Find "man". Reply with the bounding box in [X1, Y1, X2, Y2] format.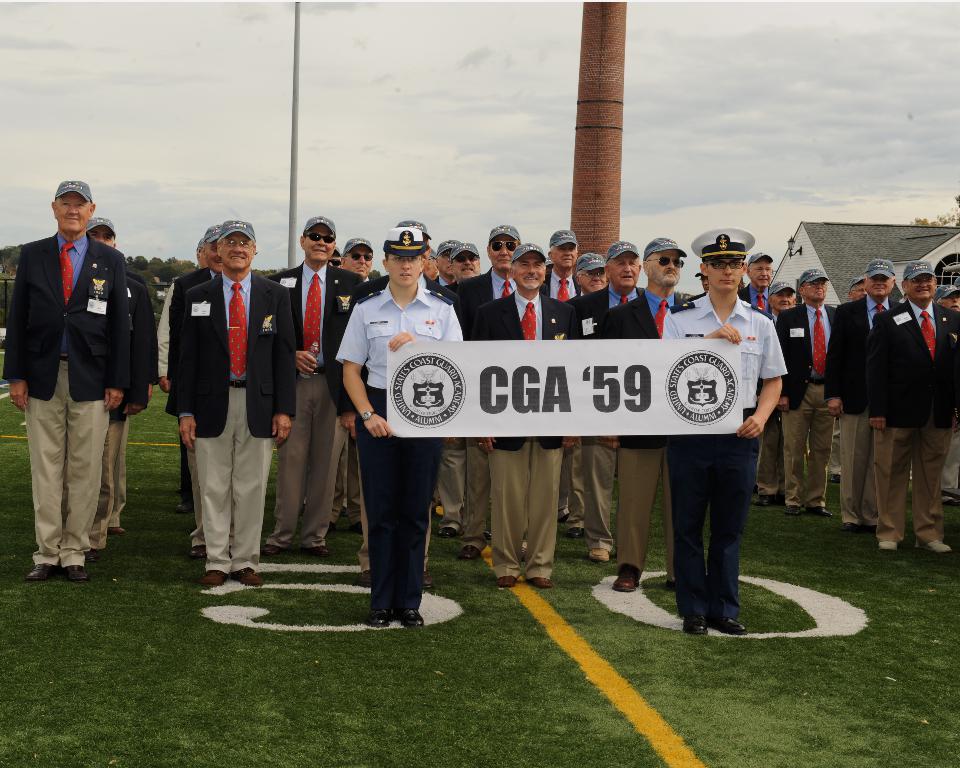
[327, 226, 387, 531].
